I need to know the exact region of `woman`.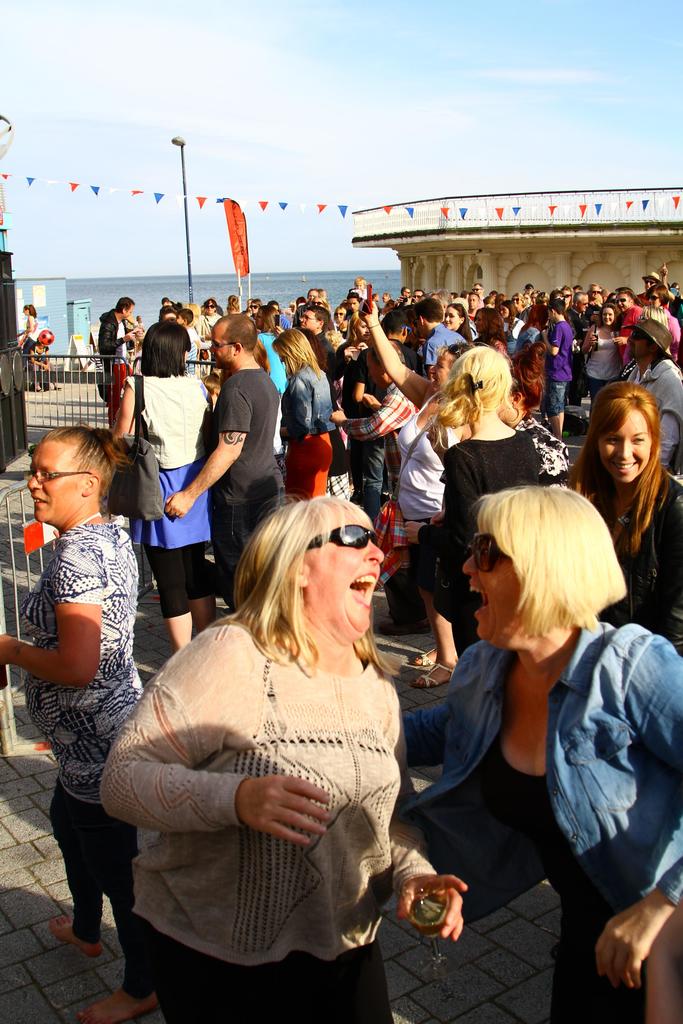
Region: bbox=(355, 294, 476, 693).
